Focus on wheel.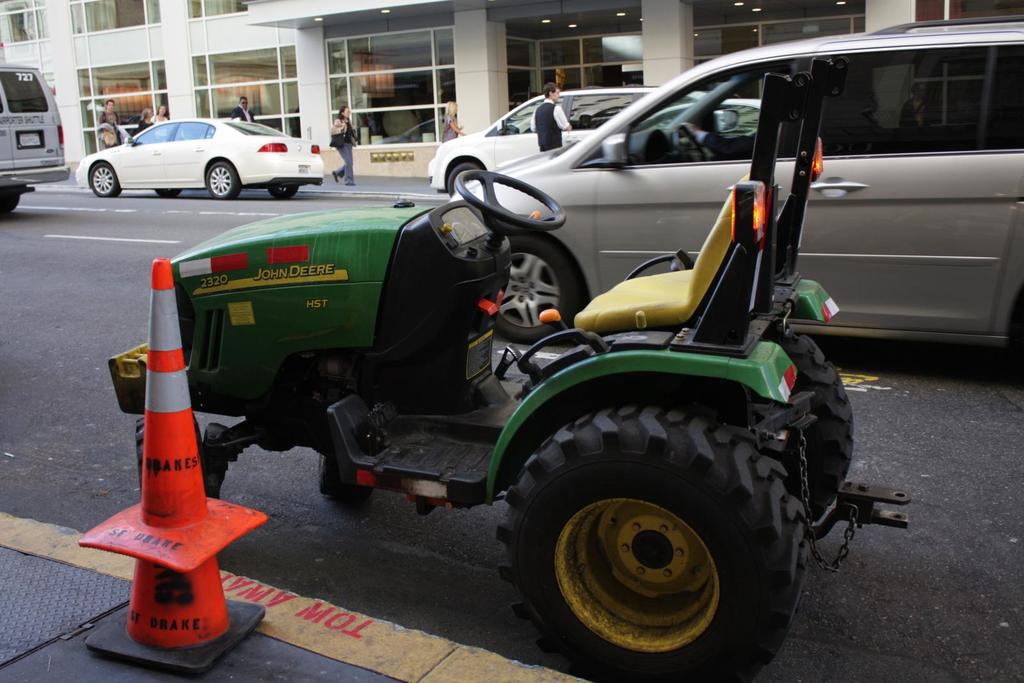
Focused at x1=447, y1=163, x2=479, y2=197.
